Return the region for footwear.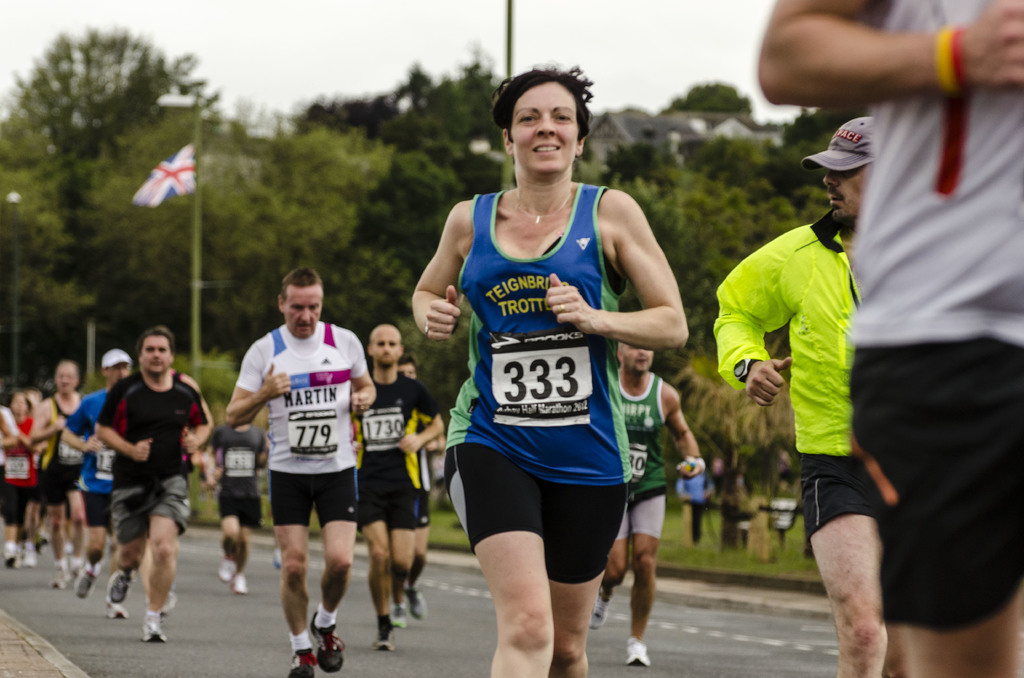
<region>116, 567, 127, 600</region>.
